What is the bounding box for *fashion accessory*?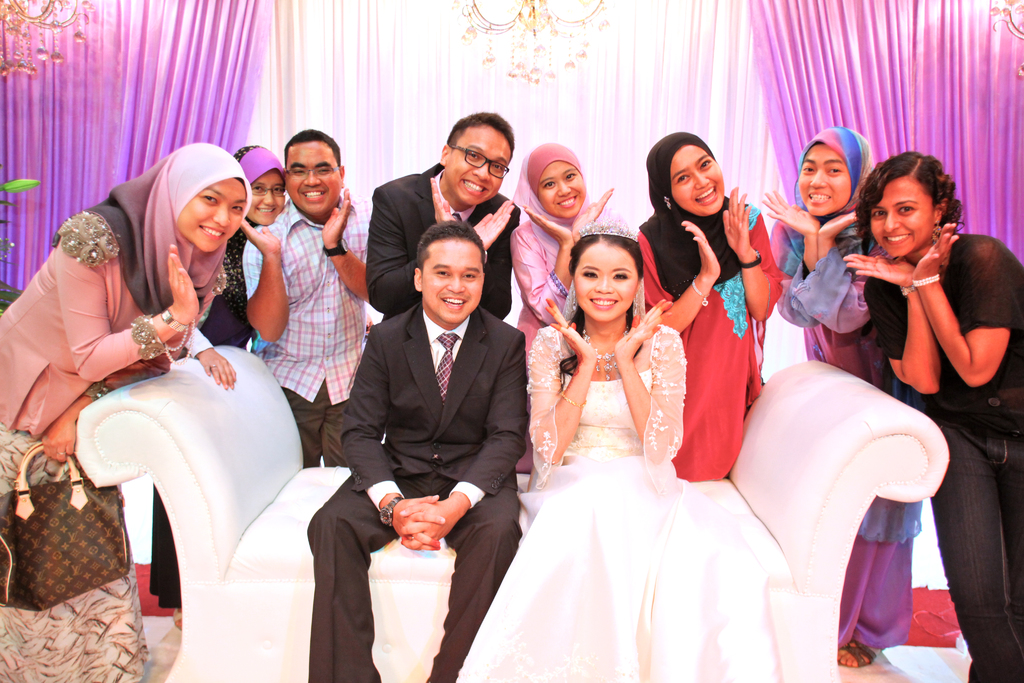
detection(164, 139, 252, 247).
